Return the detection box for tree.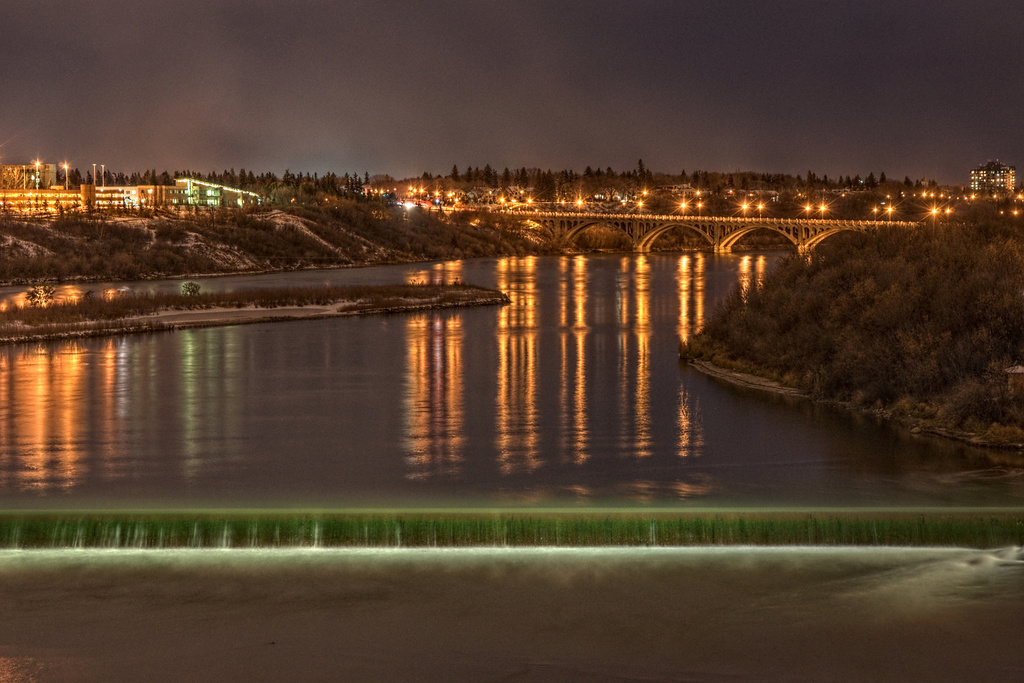
[left=11, top=267, right=62, bottom=325].
